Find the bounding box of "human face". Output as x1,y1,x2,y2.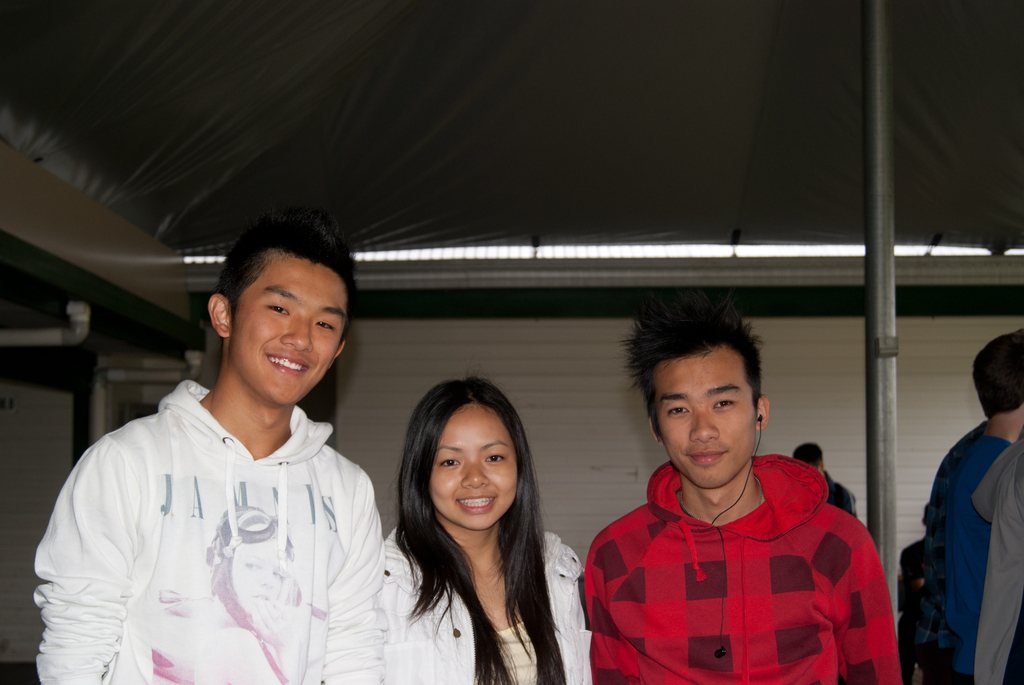
653,345,753,484.
